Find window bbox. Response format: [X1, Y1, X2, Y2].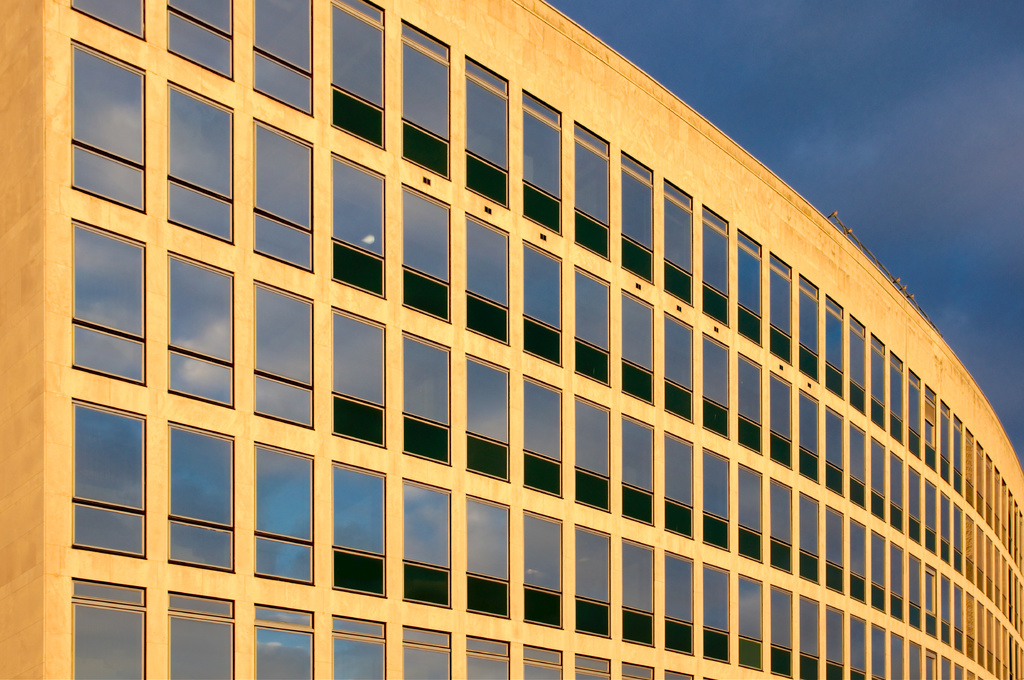
[661, 669, 692, 679].
